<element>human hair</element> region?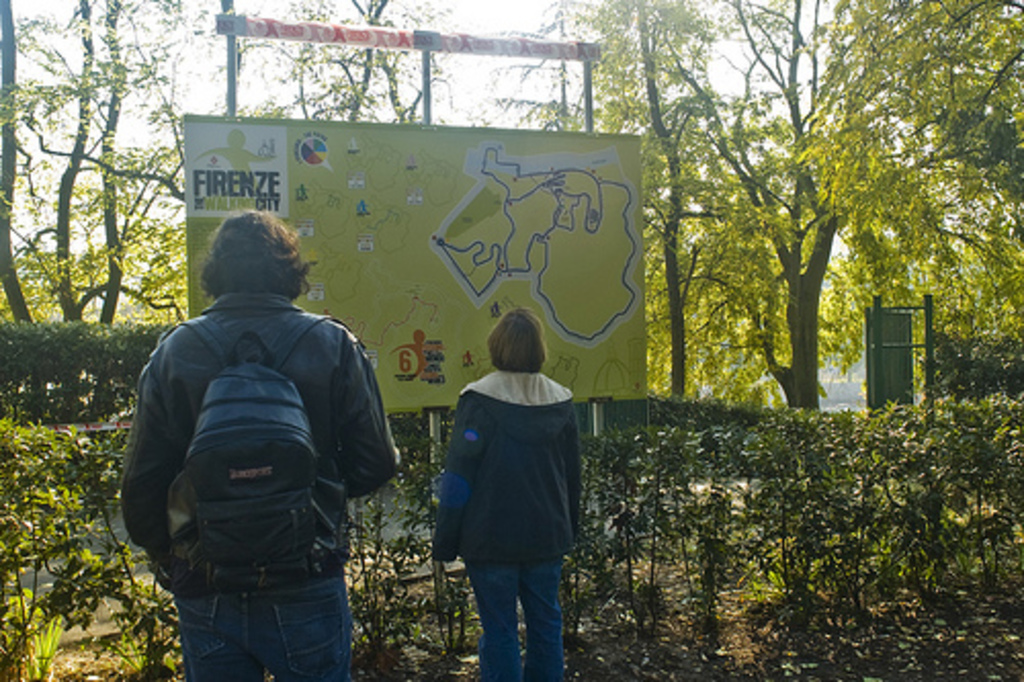
{"x1": 485, "y1": 309, "x2": 551, "y2": 385}
